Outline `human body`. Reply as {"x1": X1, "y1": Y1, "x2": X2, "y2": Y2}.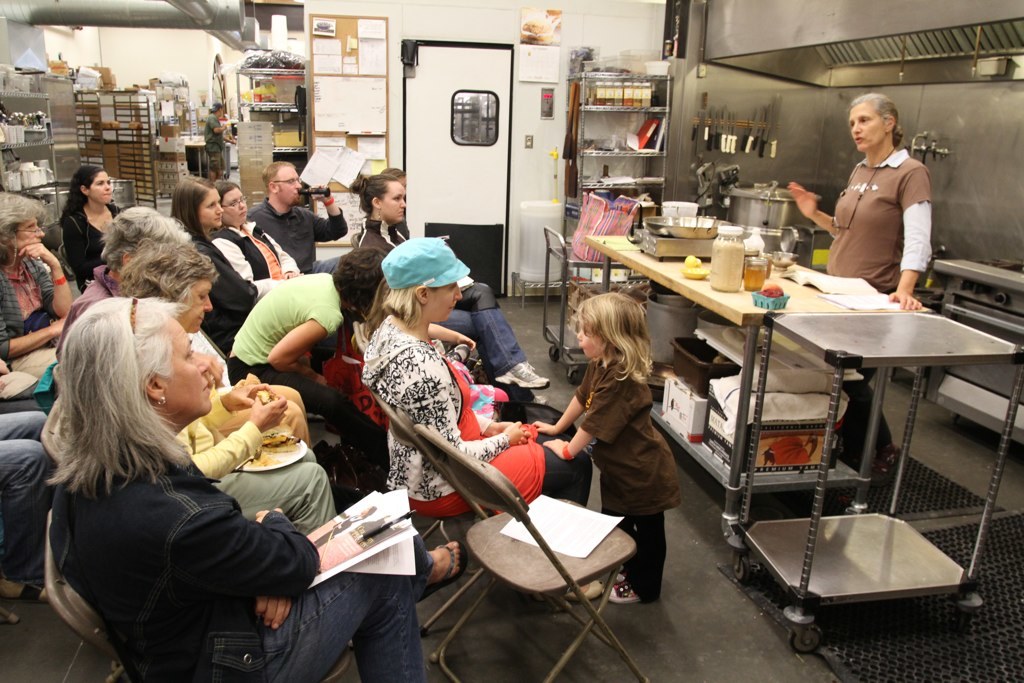
{"x1": 550, "y1": 281, "x2": 690, "y2": 586}.
